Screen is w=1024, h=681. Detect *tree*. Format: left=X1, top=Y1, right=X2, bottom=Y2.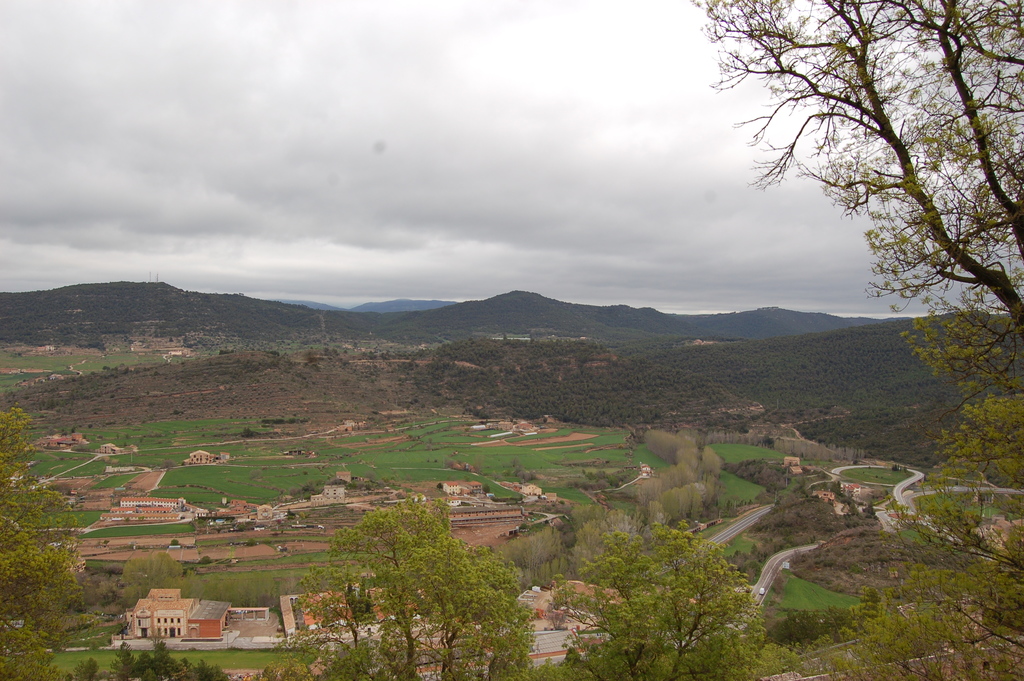
left=306, top=478, right=323, bottom=497.
